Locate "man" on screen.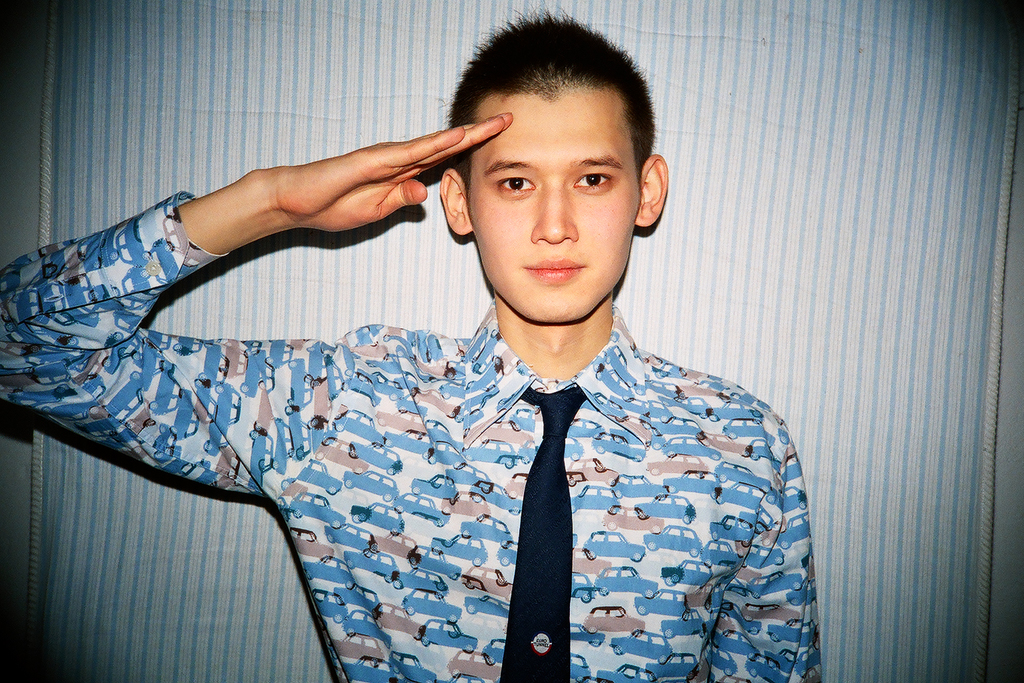
On screen at bbox=(0, 0, 830, 682).
